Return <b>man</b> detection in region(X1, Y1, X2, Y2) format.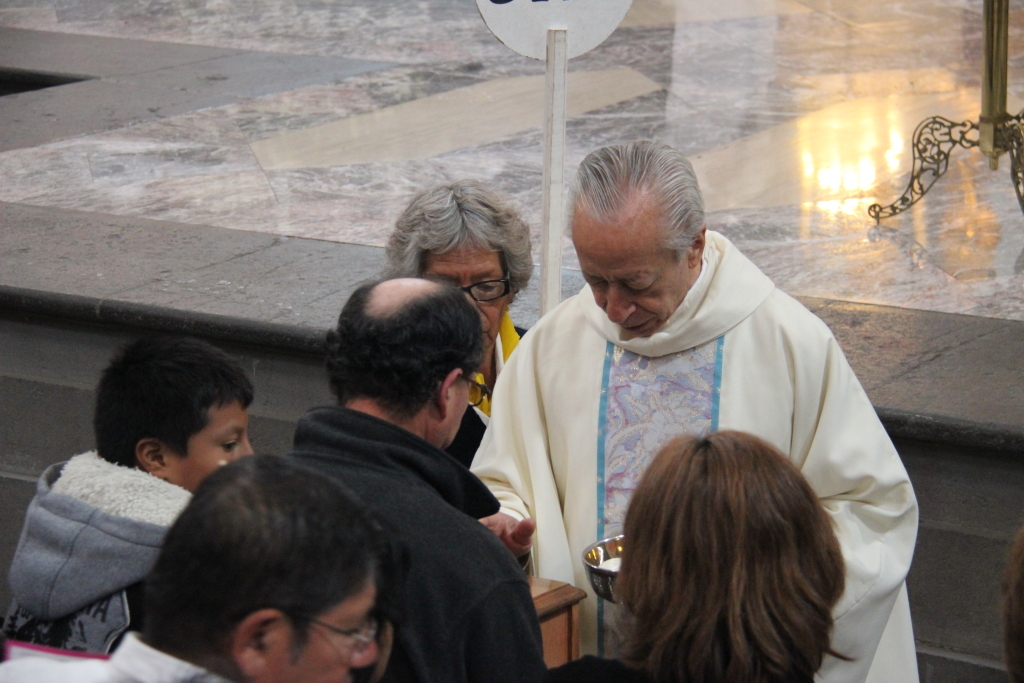
region(0, 453, 384, 682).
